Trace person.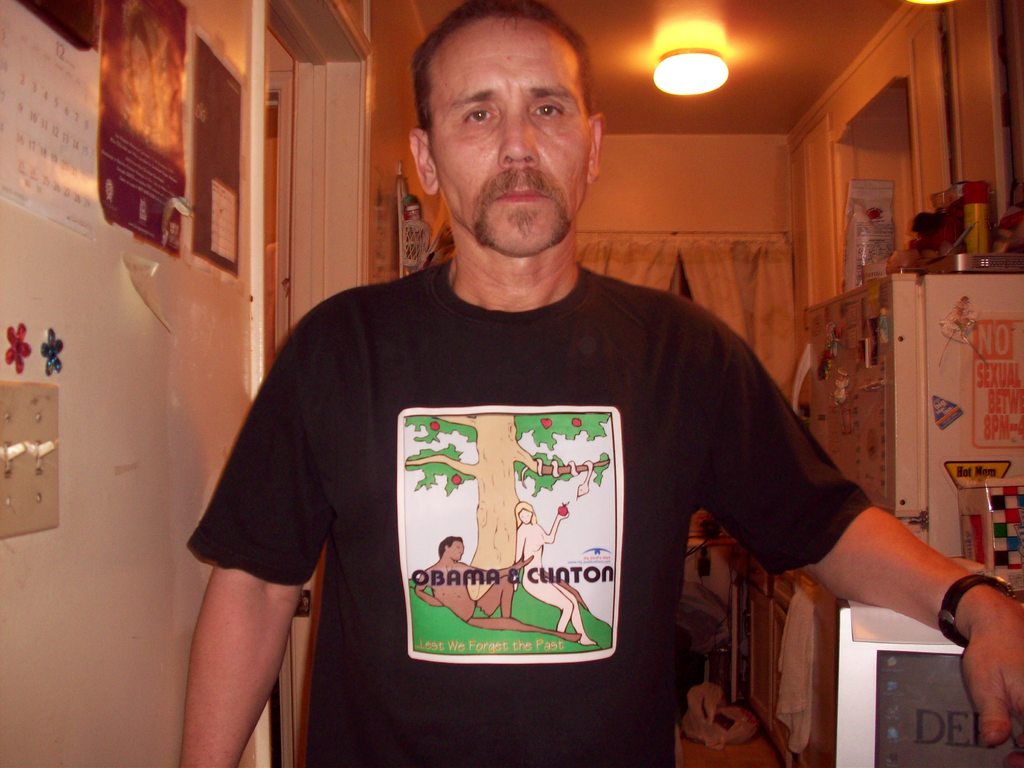
Traced to (left=515, top=500, right=598, bottom=648).
